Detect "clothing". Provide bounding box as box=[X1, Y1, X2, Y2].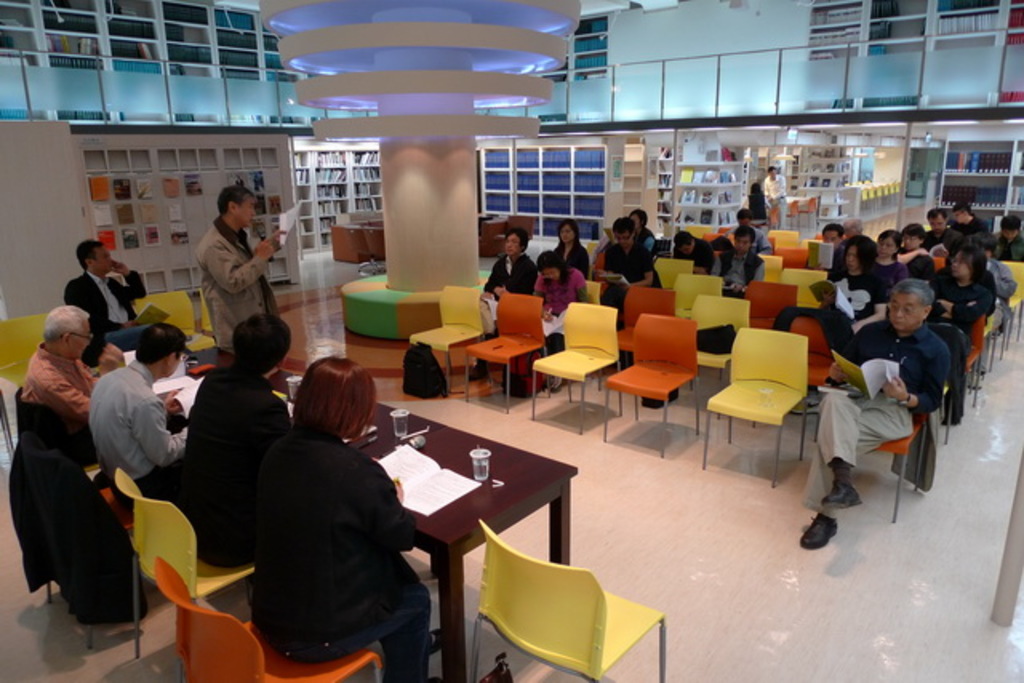
box=[182, 330, 285, 563].
